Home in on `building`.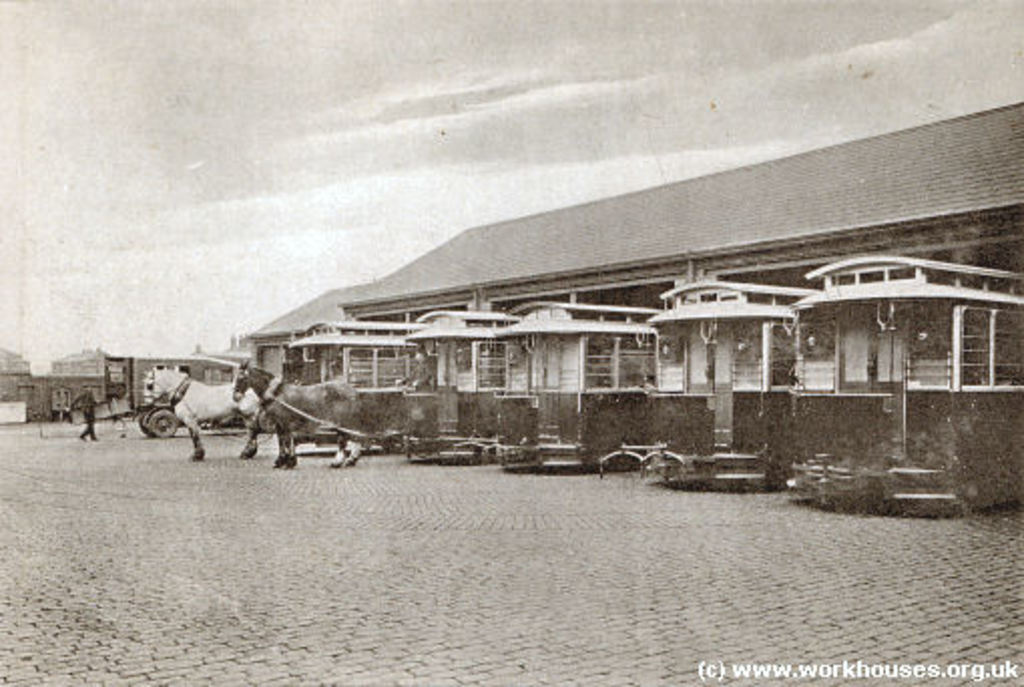
Homed in at <bbox>24, 350, 251, 416</bbox>.
